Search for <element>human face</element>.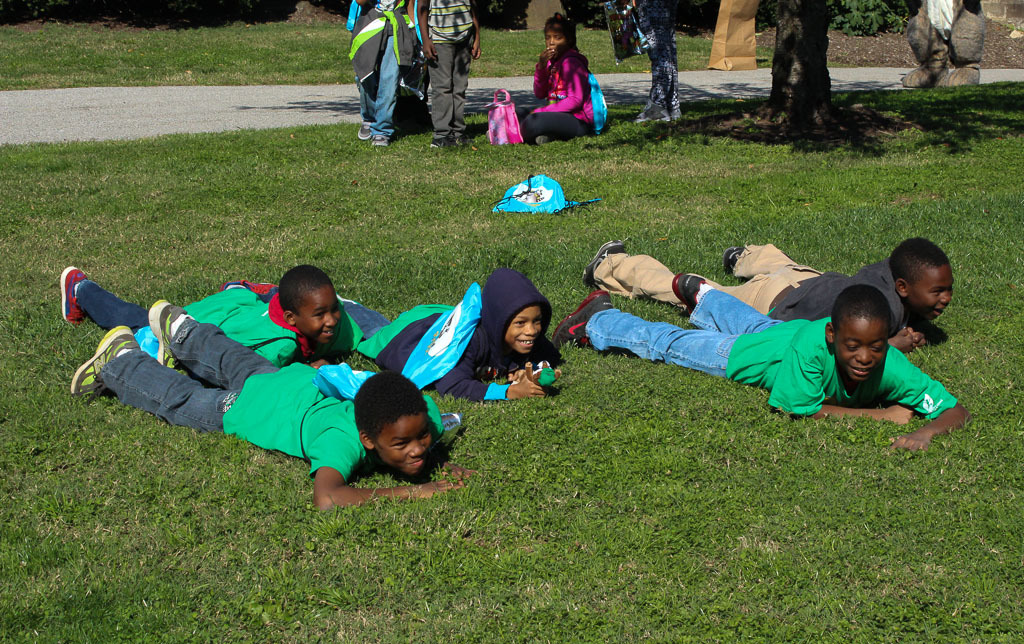
Found at rect(296, 286, 344, 349).
